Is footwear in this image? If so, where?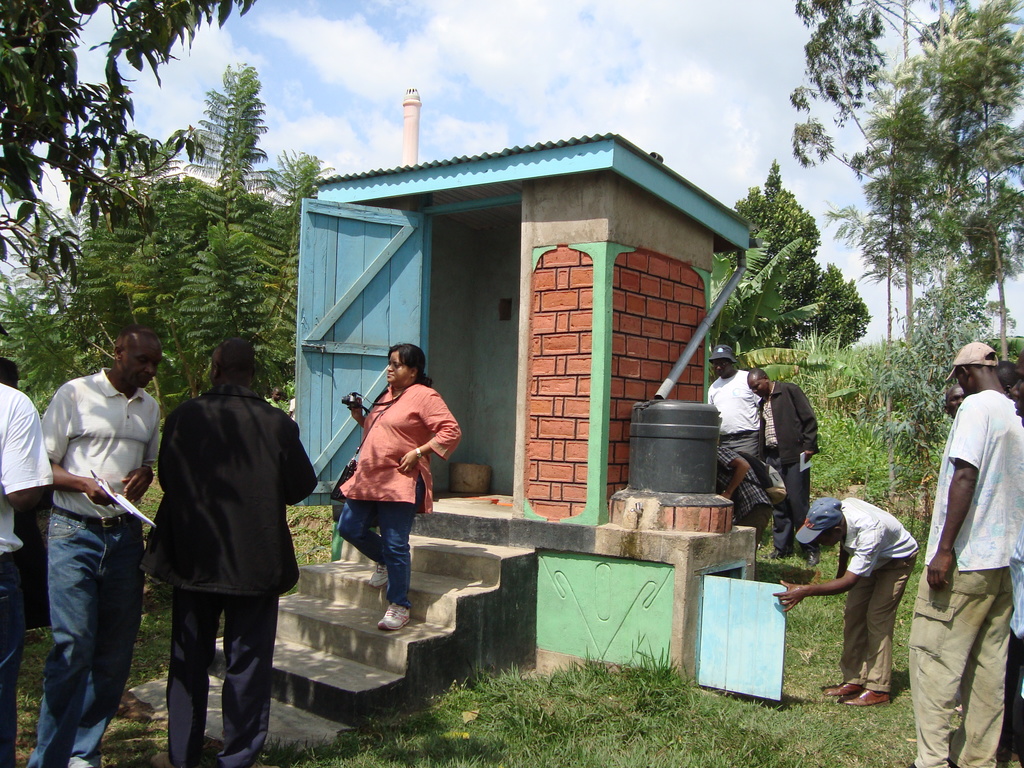
Yes, at 371/603/410/630.
